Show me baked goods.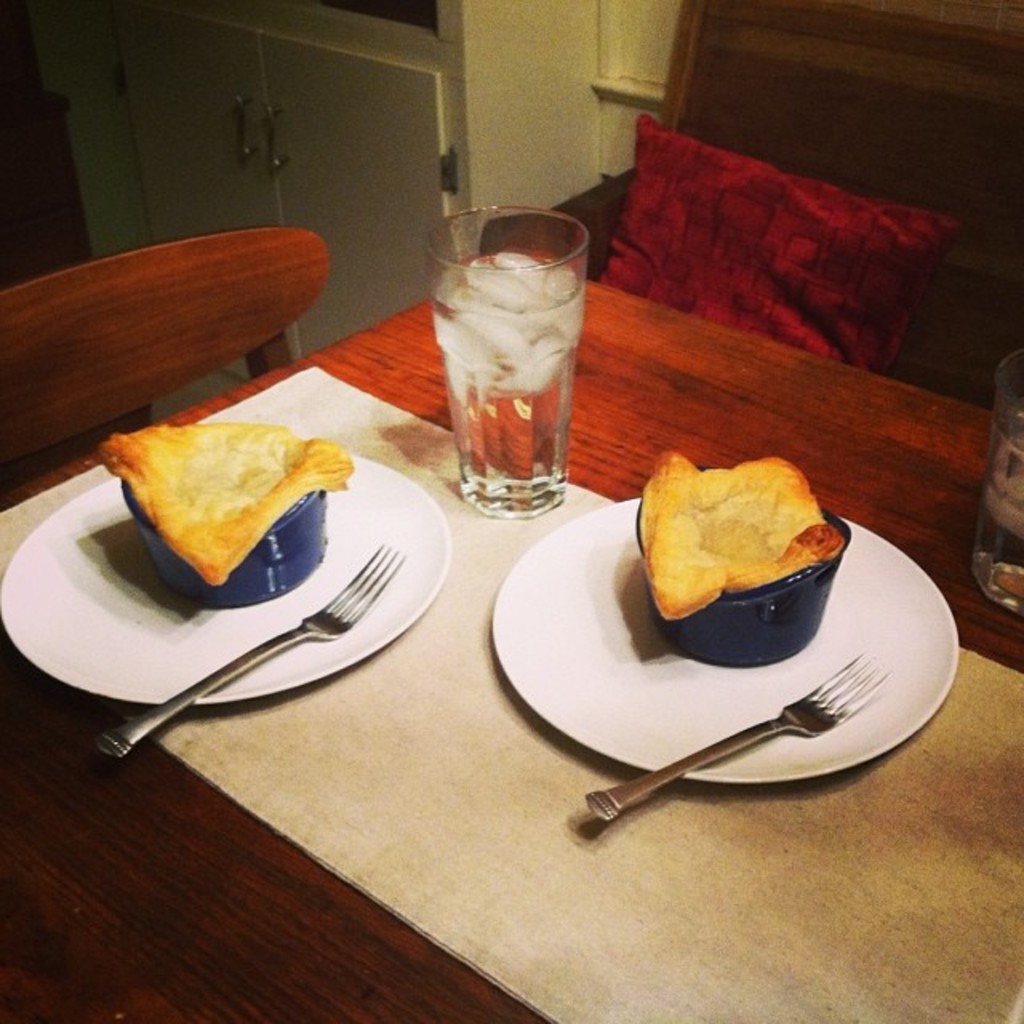
baked goods is here: left=101, top=419, right=355, bottom=589.
